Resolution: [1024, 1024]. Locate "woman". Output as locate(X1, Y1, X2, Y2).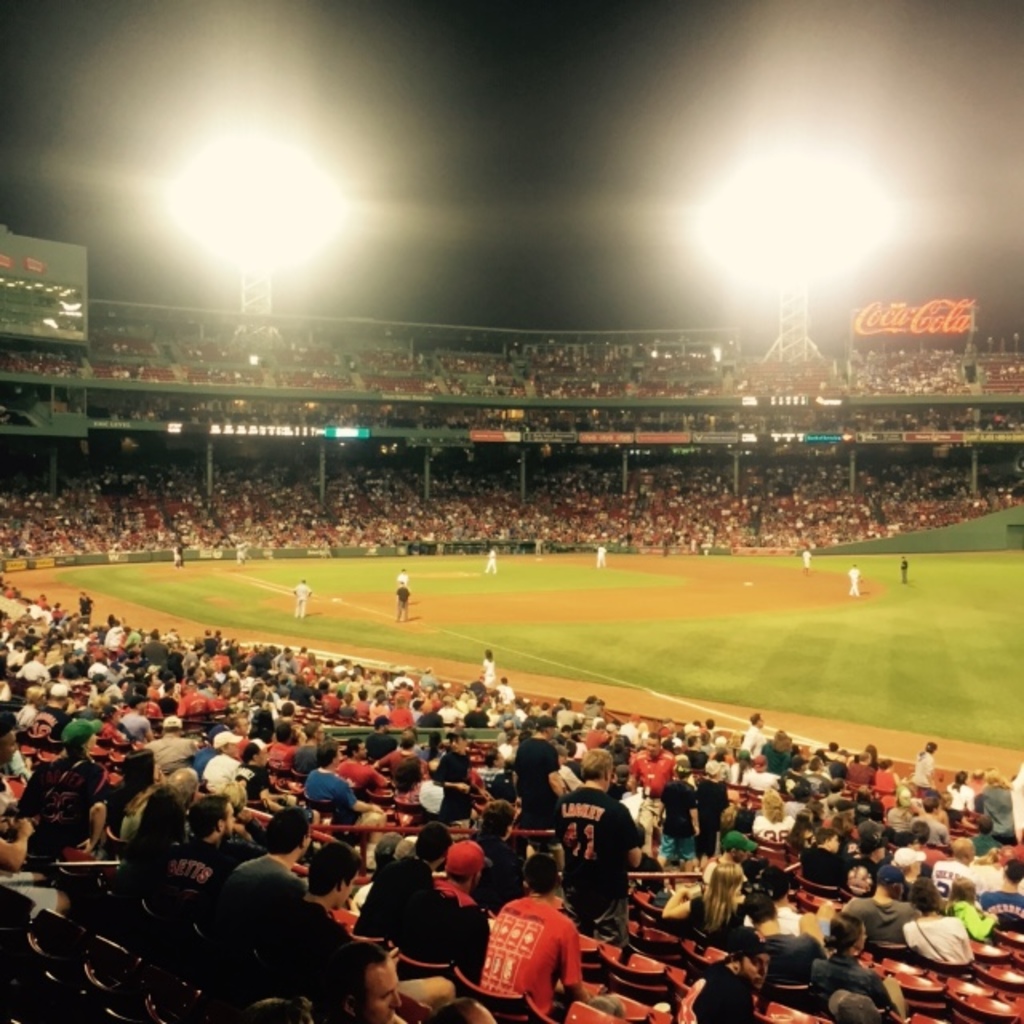
locate(949, 766, 976, 814).
